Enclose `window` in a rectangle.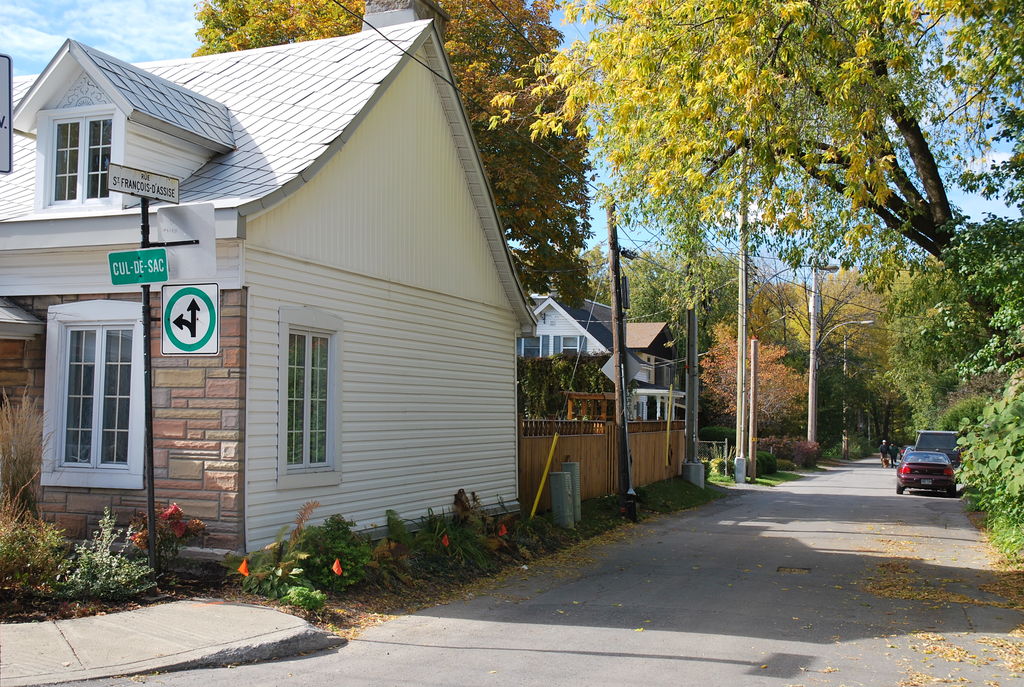
bbox=[43, 107, 118, 209].
